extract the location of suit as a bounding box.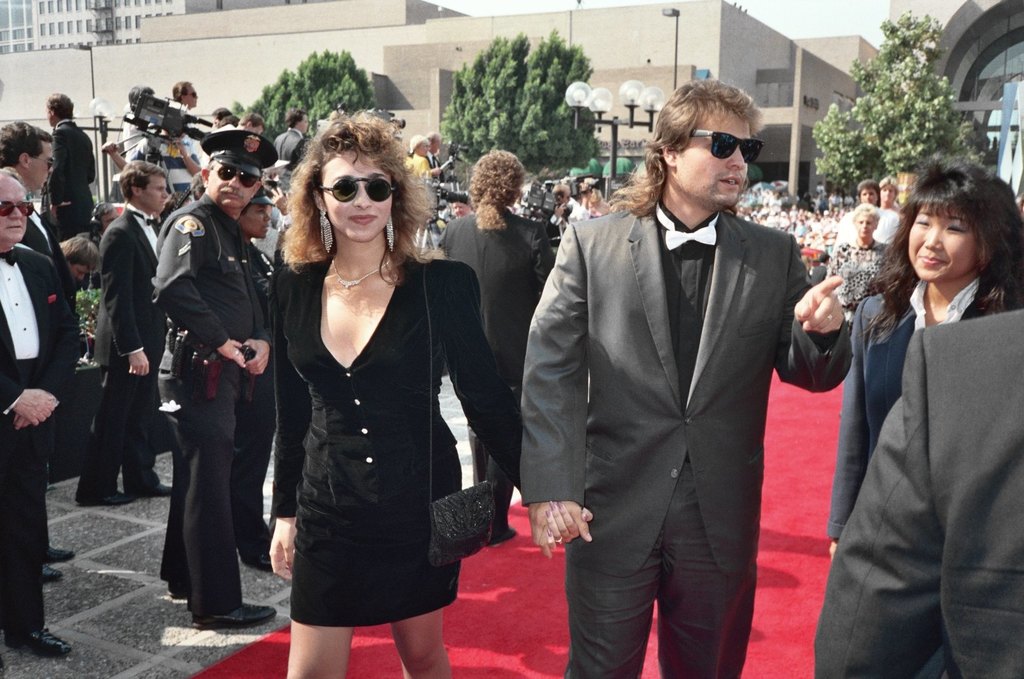
crop(274, 129, 303, 174).
